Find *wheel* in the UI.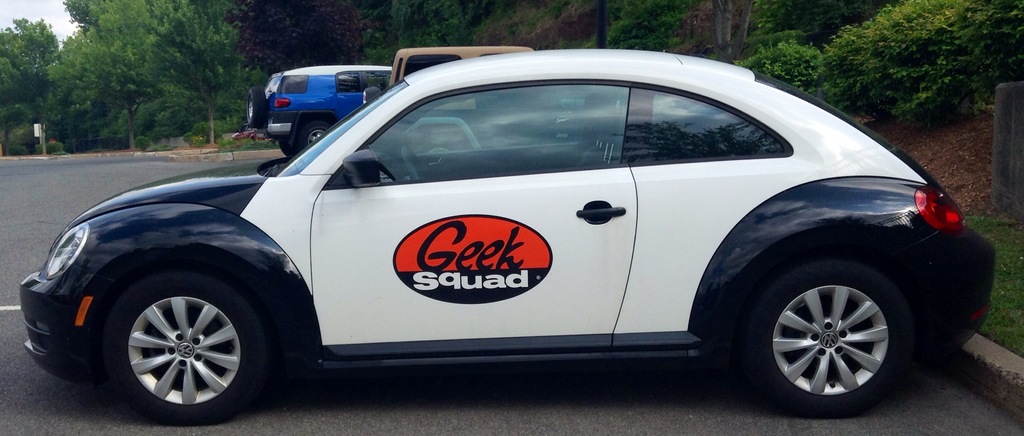
UI element at crop(403, 145, 430, 182).
